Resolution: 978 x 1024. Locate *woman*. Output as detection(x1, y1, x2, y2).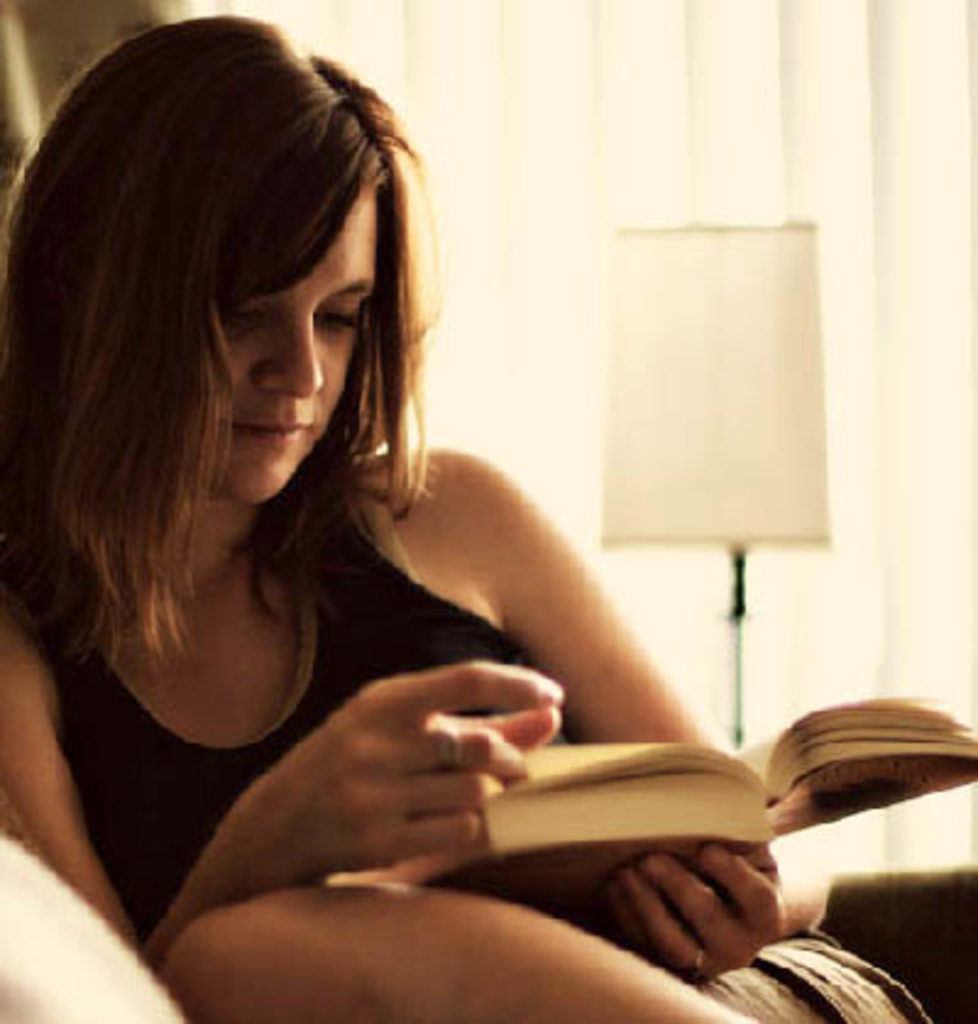
detection(0, 0, 831, 1022).
